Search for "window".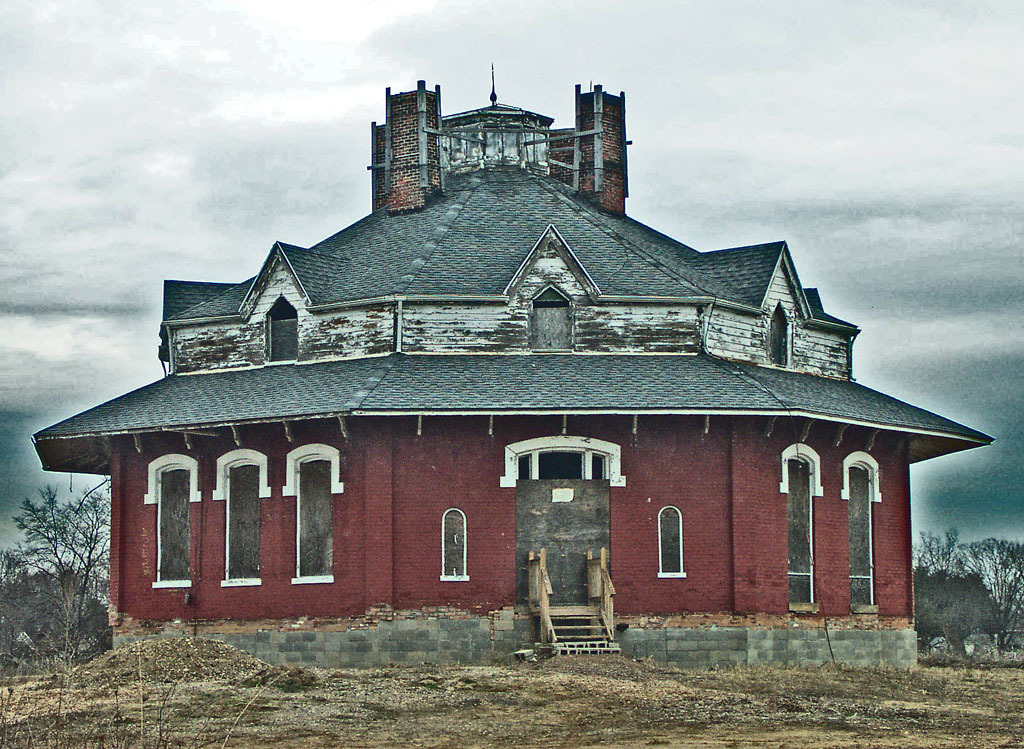
Found at region(780, 444, 818, 612).
